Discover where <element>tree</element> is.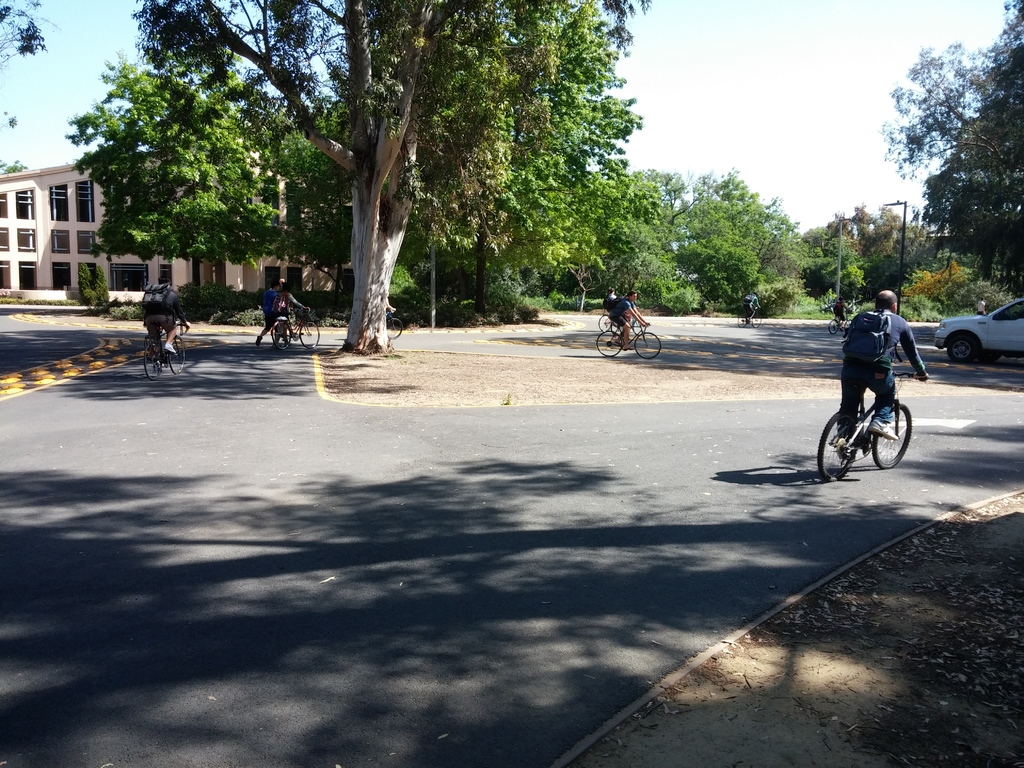
Discovered at bbox(900, 243, 980, 309).
